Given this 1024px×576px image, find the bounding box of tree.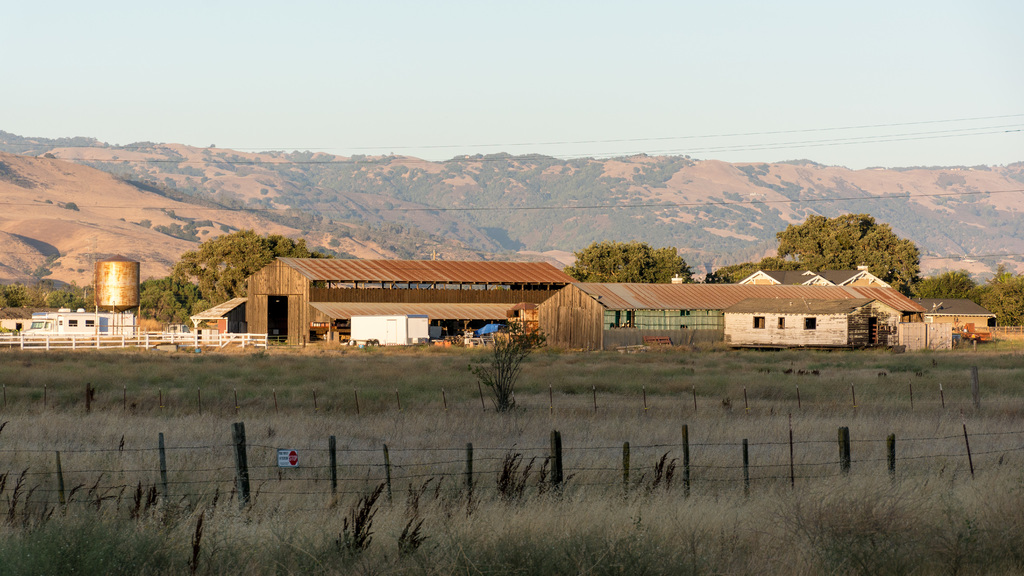
l=924, t=269, r=985, b=310.
